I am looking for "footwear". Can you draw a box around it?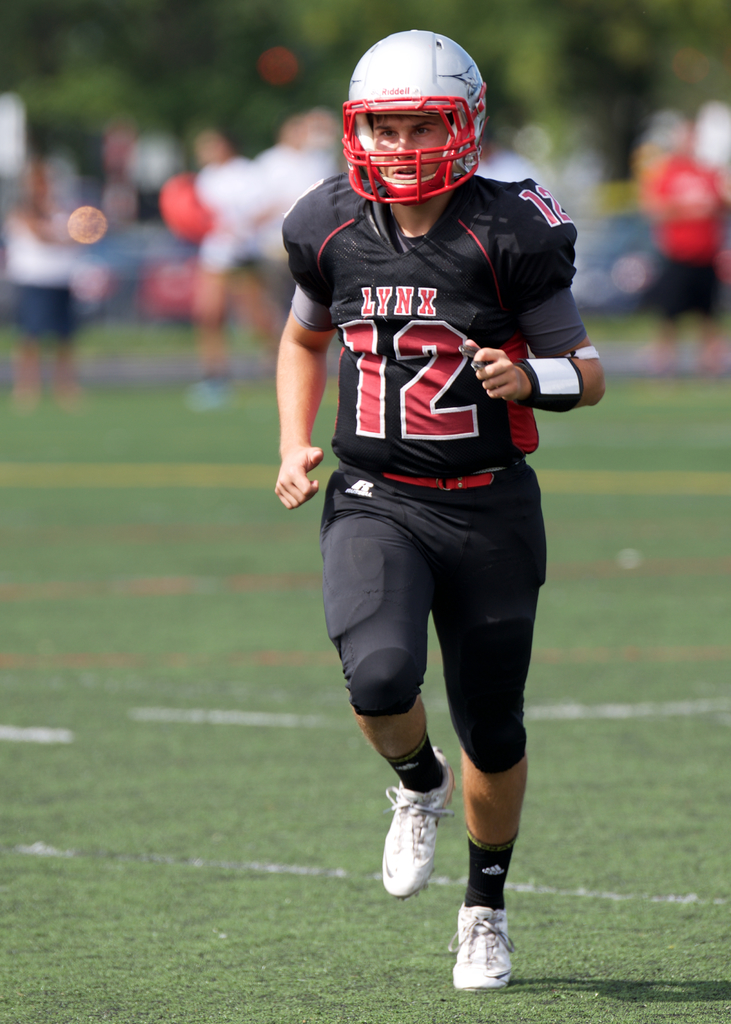
Sure, the bounding box is l=379, t=748, r=451, b=903.
